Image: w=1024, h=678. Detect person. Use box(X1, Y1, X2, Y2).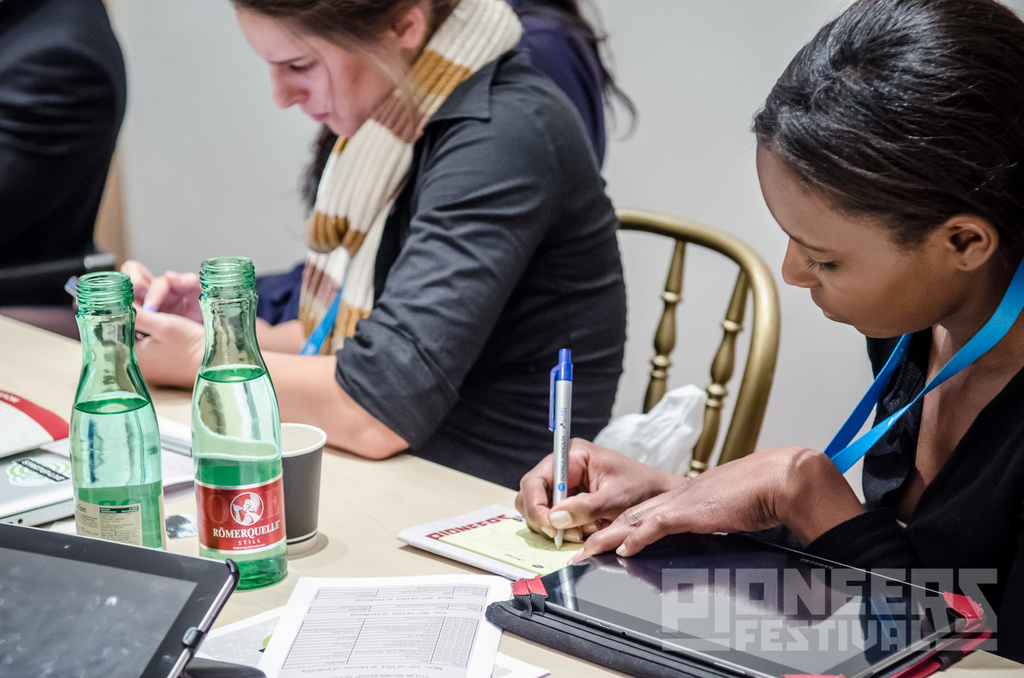
box(0, 0, 127, 313).
